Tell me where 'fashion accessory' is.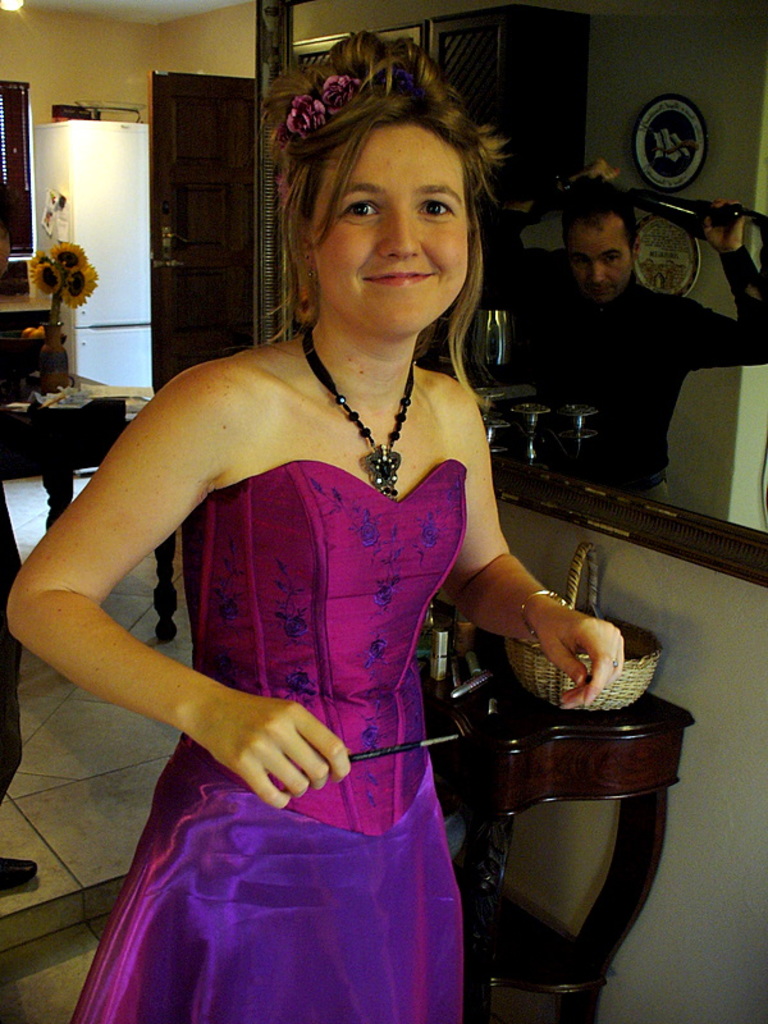
'fashion accessory' is at rect(516, 582, 576, 639).
